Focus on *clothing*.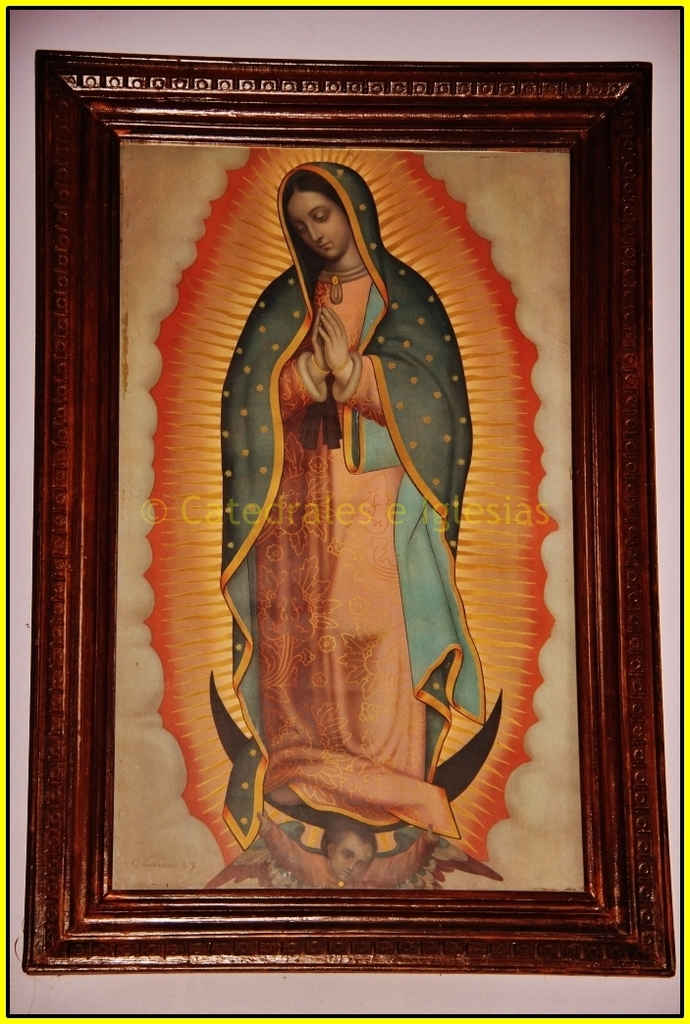
Focused at [left=220, top=164, right=486, bottom=915].
